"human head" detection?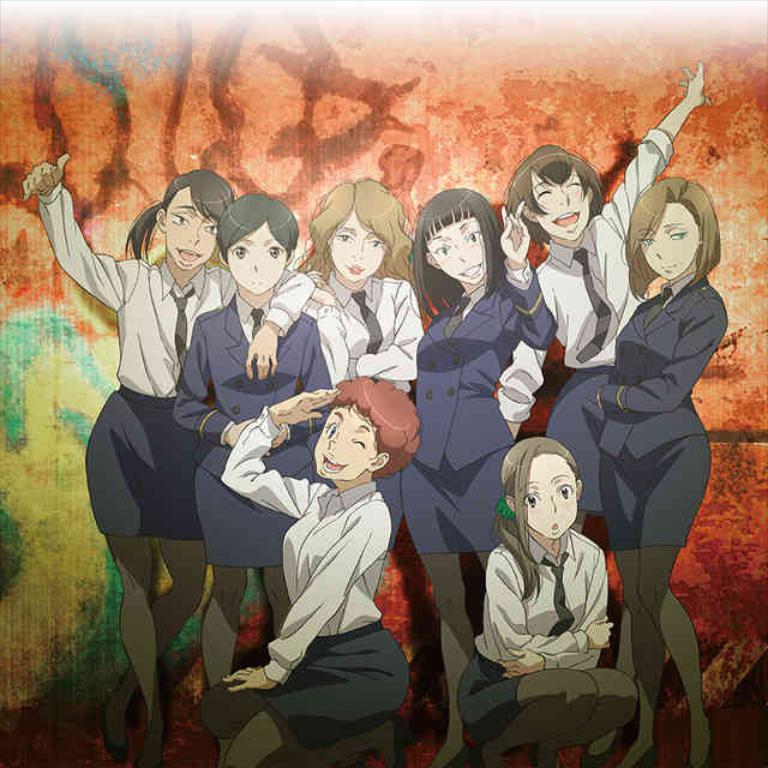
[306, 178, 412, 283]
